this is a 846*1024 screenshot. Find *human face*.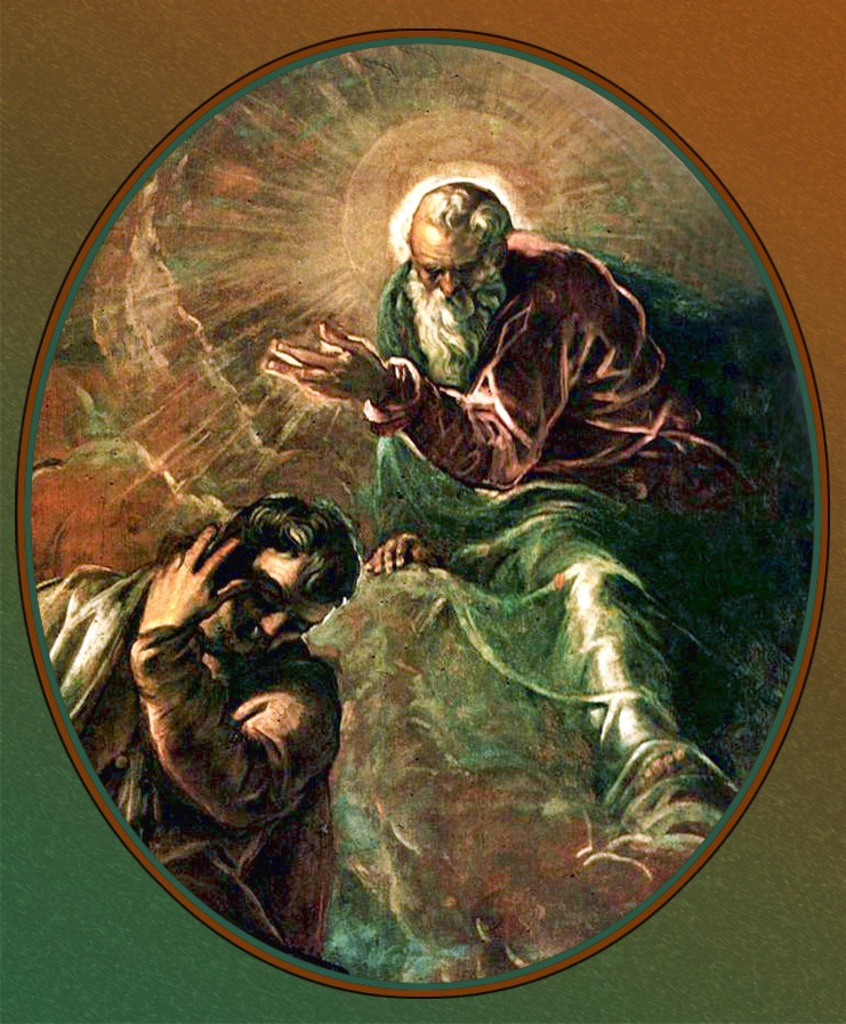
Bounding box: [x1=198, y1=543, x2=335, y2=668].
